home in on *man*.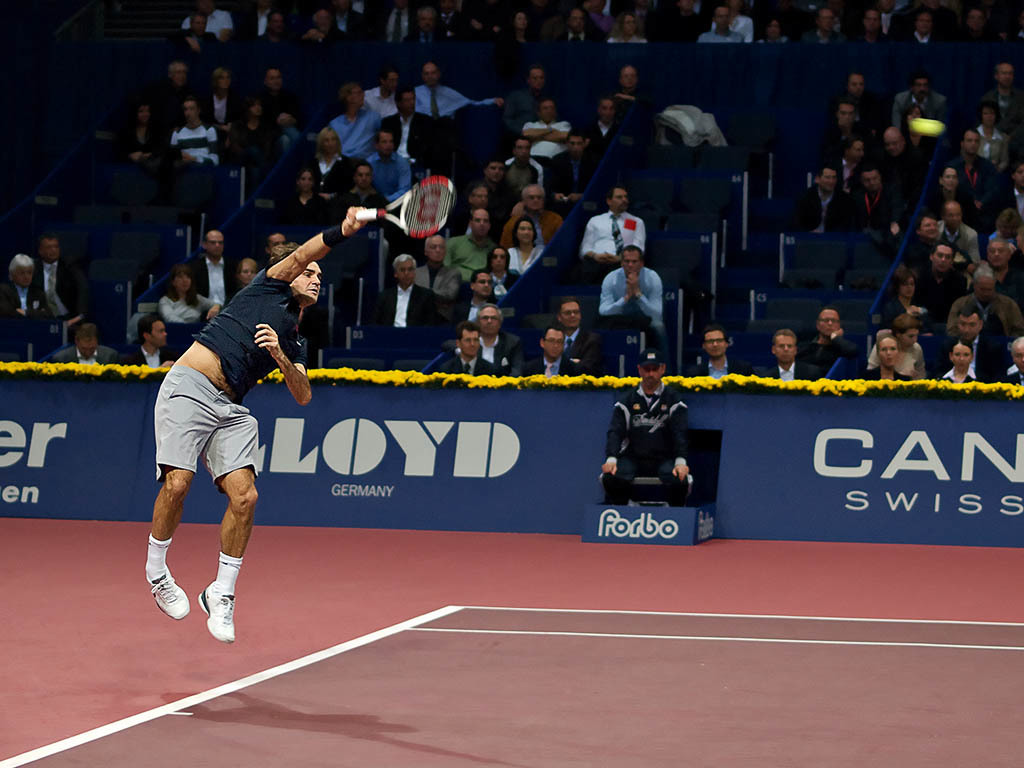
Homed in at 905 4 942 76.
